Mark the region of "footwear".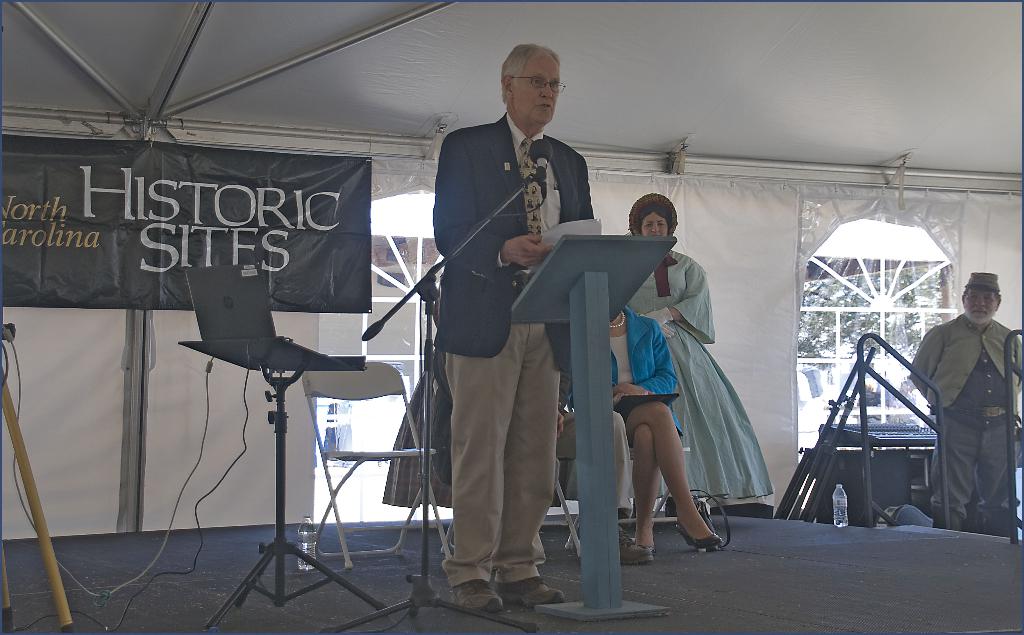
Region: detection(676, 516, 721, 551).
